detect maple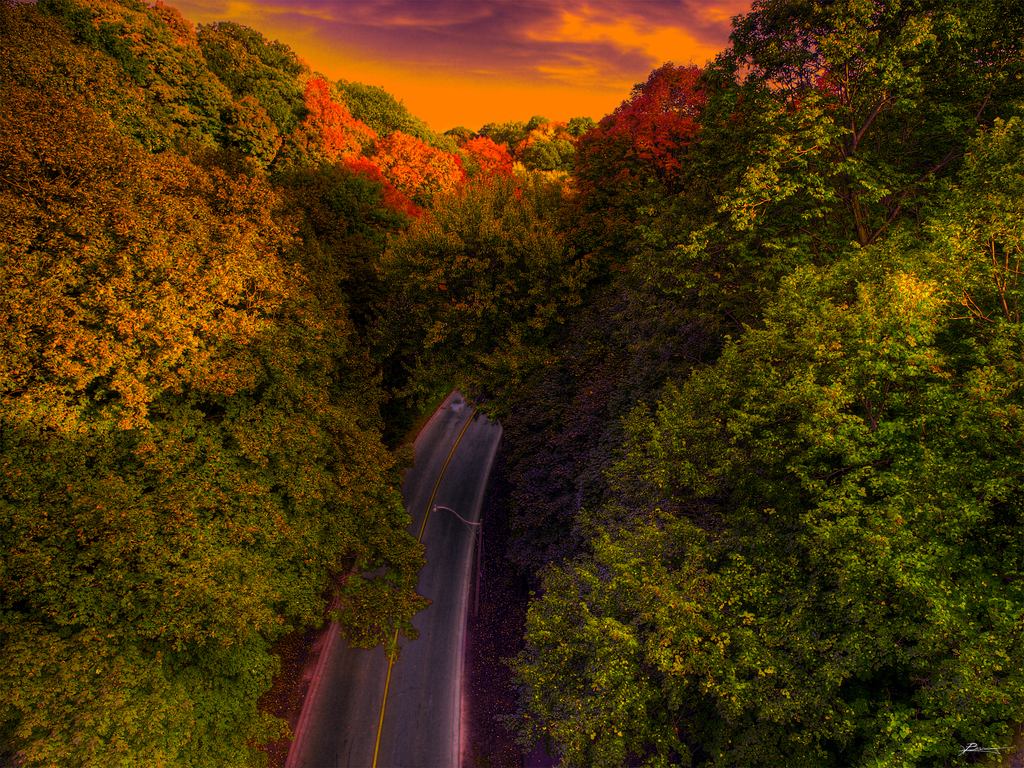
l=296, t=84, r=372, b=162
